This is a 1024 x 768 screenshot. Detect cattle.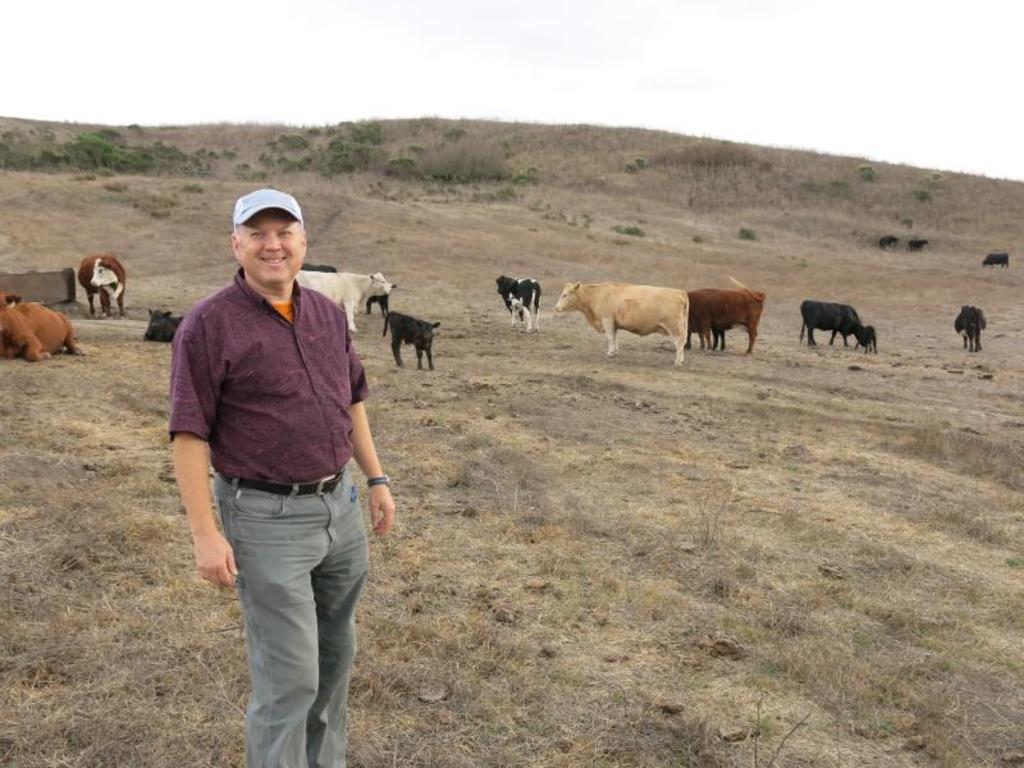
BBox(79, 256, 123, 324).
